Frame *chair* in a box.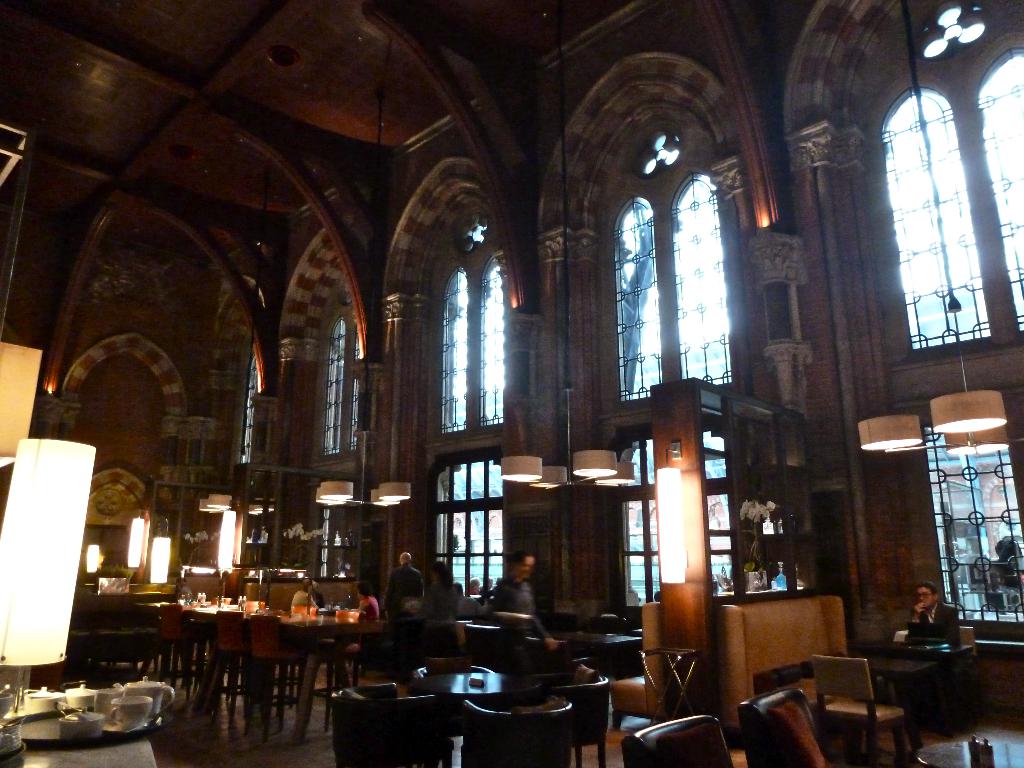
<box>464,686,575,767</box>.
